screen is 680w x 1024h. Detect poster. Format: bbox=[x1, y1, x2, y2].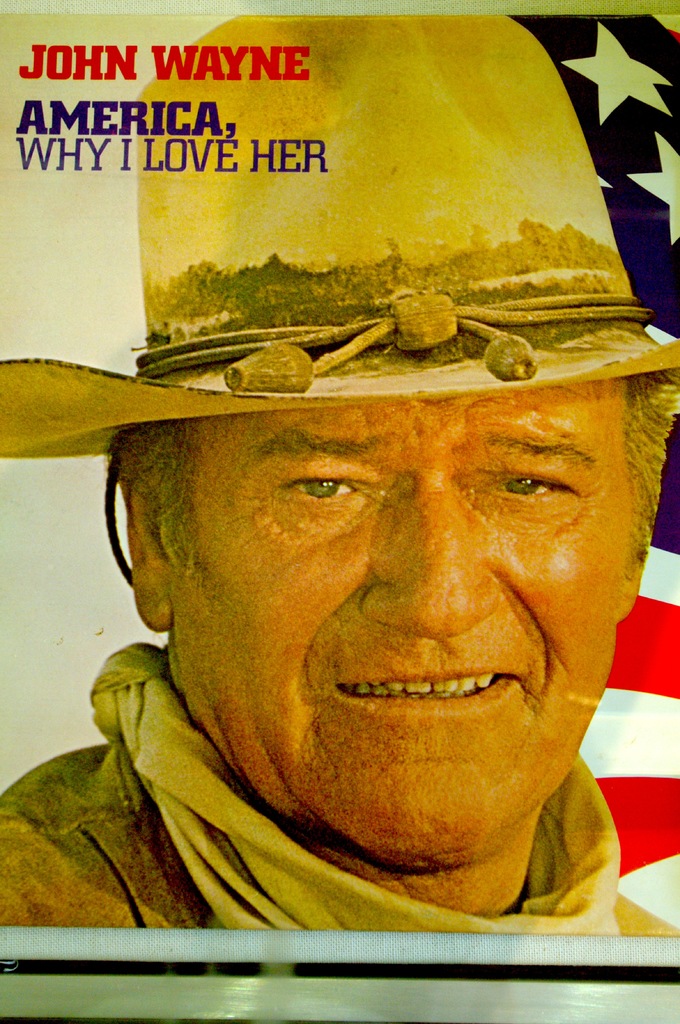
bbox=[0, 2, 679, 1023].
